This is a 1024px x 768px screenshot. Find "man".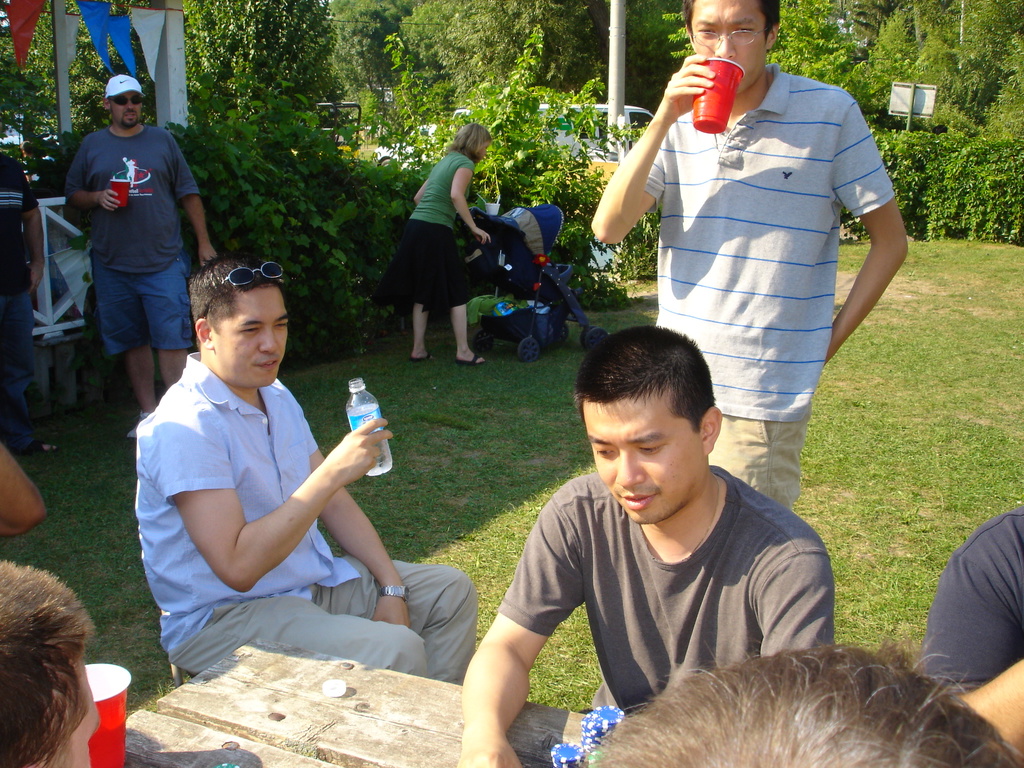
Bounding box: [468, 317, 835, 767].
